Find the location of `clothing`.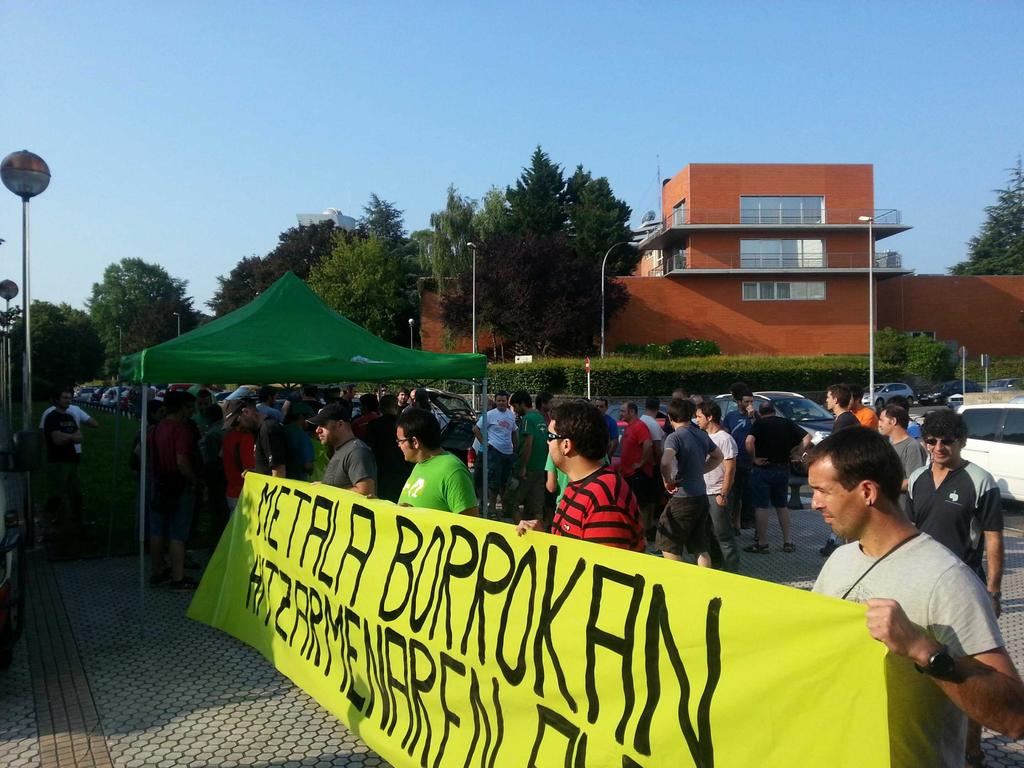
Location: 382:453:470:520.
